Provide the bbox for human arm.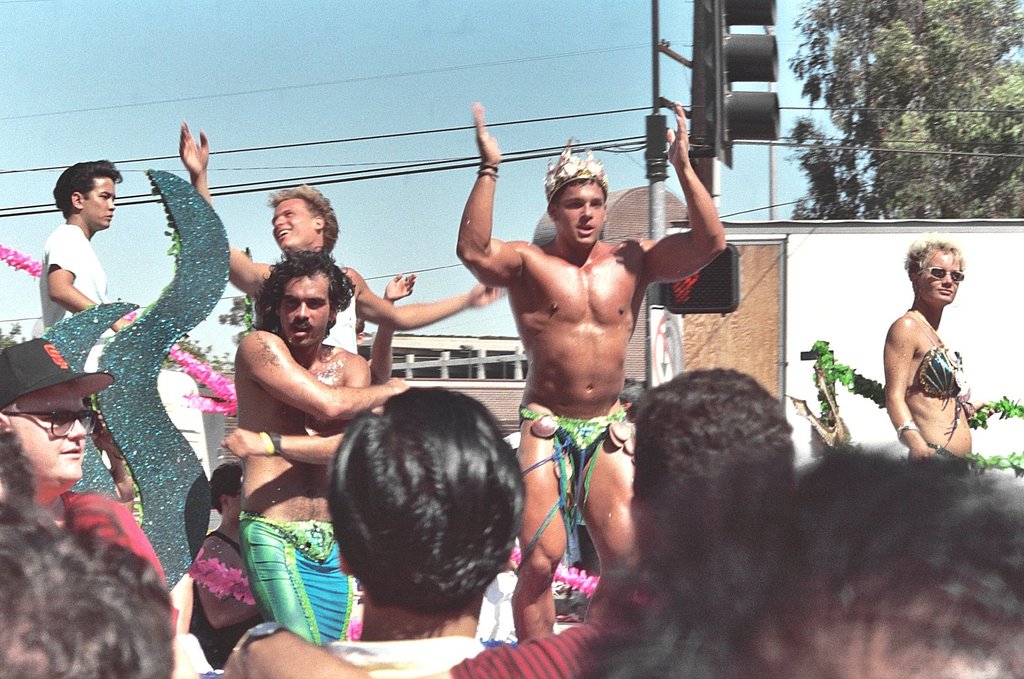
rect(236, 329, 415, 418).
